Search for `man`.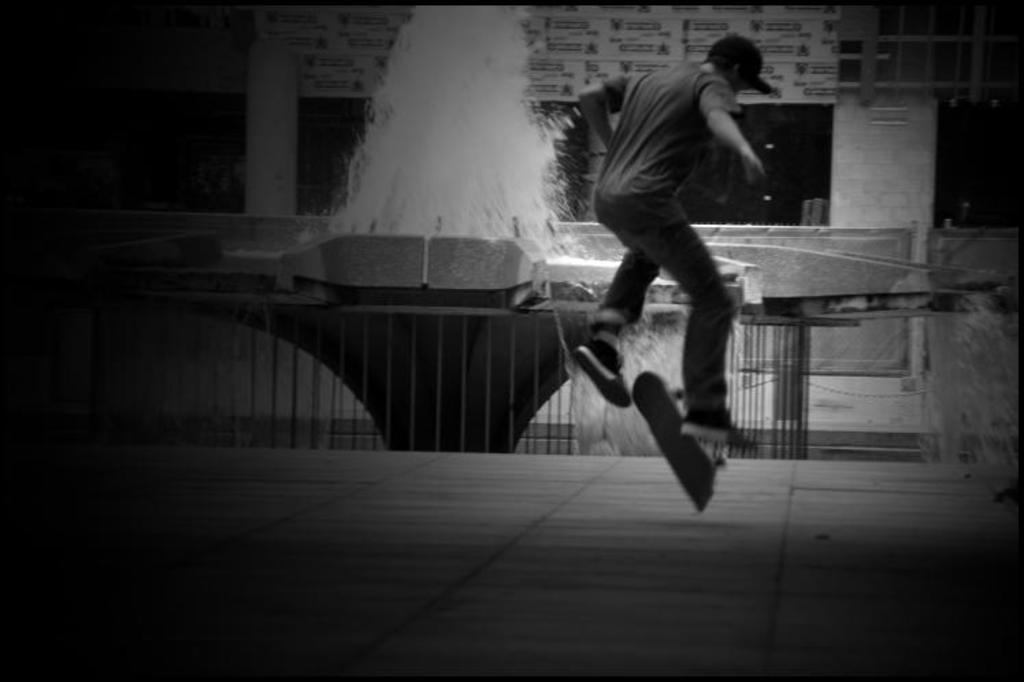
Found at 564,18,793,503.
